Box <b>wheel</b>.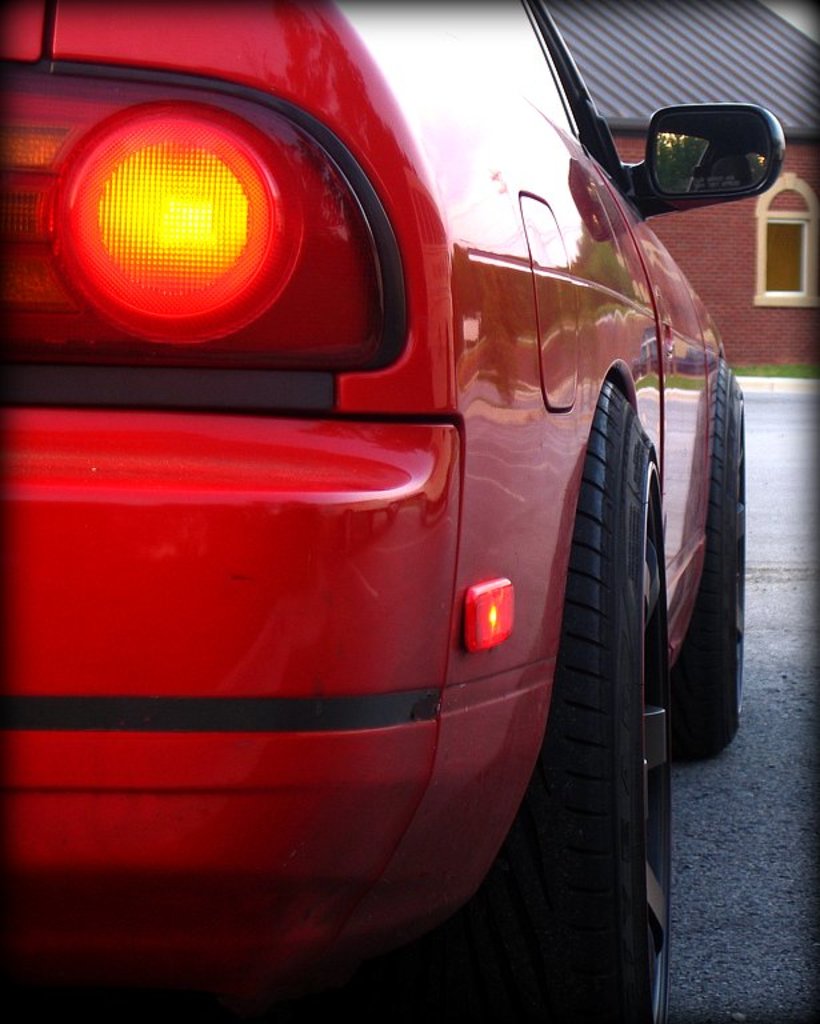
bbox=[672, 353, 764, 765].
